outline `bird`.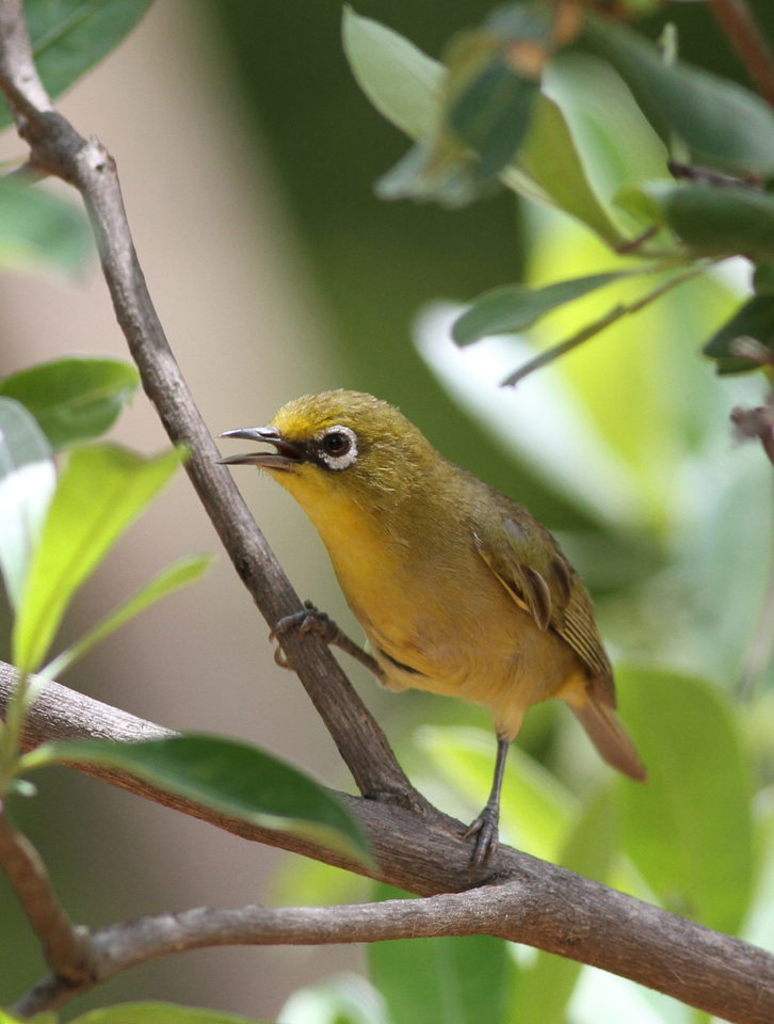
Outline: left=214, top=394, right=642, bottom=887.
